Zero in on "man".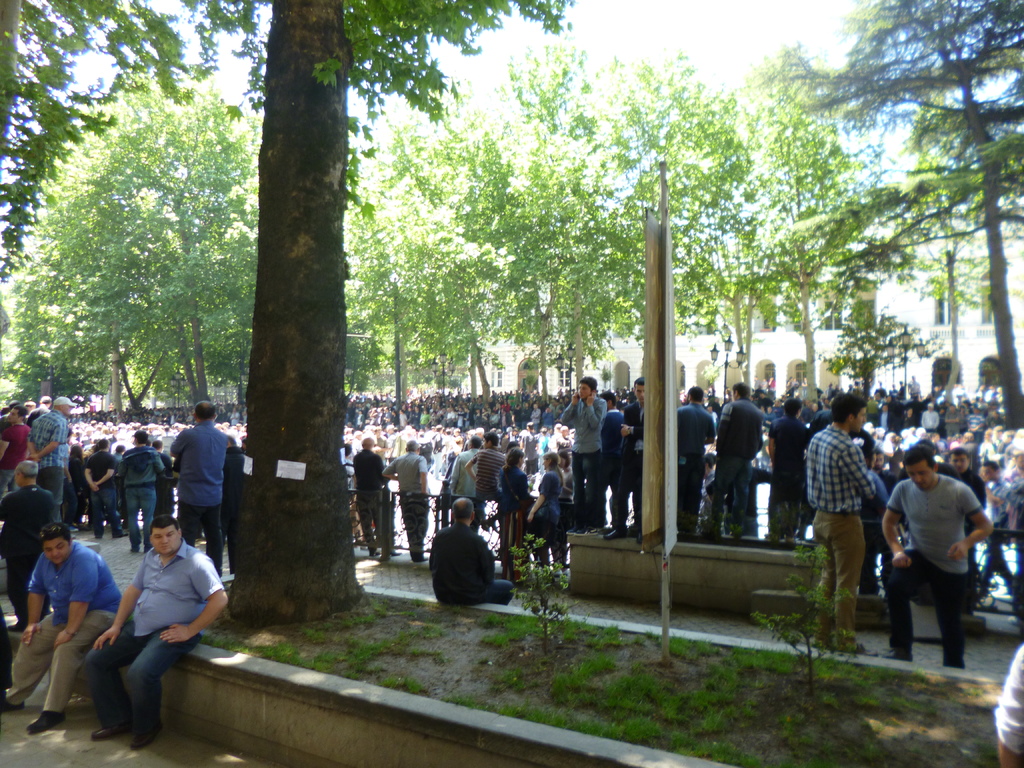
Zeroed in: (x1=430, y1=506, x2=512, y2=605).
